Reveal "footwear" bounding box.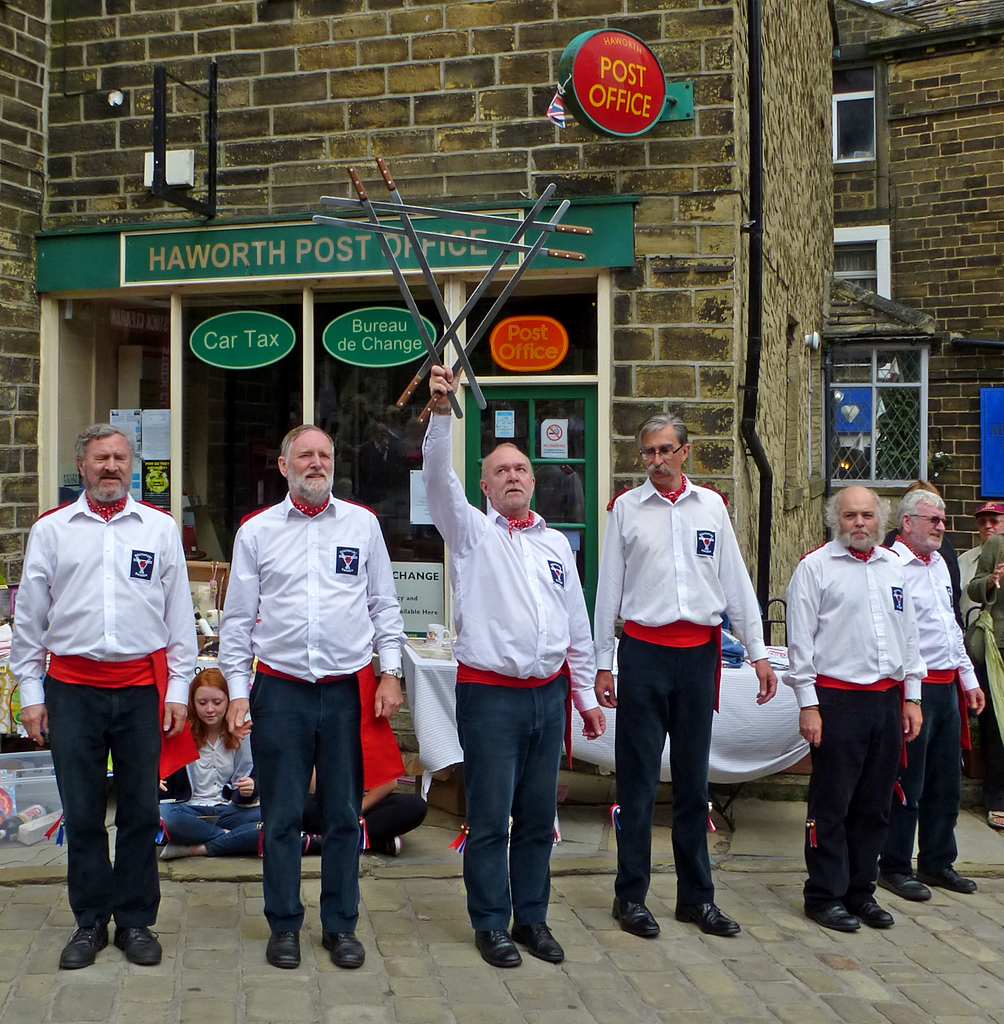
Revealed: [848,892,889,935].
